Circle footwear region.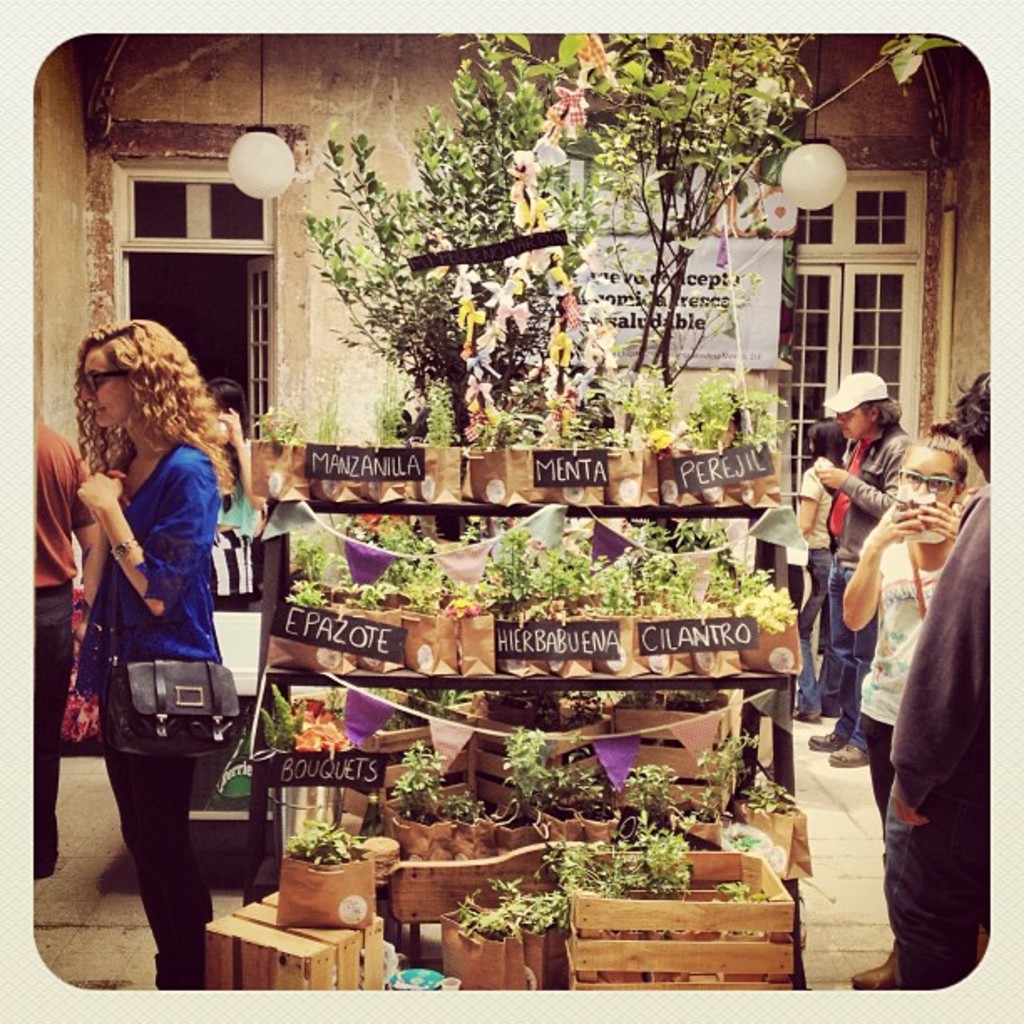
Region: bbox(791, 708, 818, 726).
